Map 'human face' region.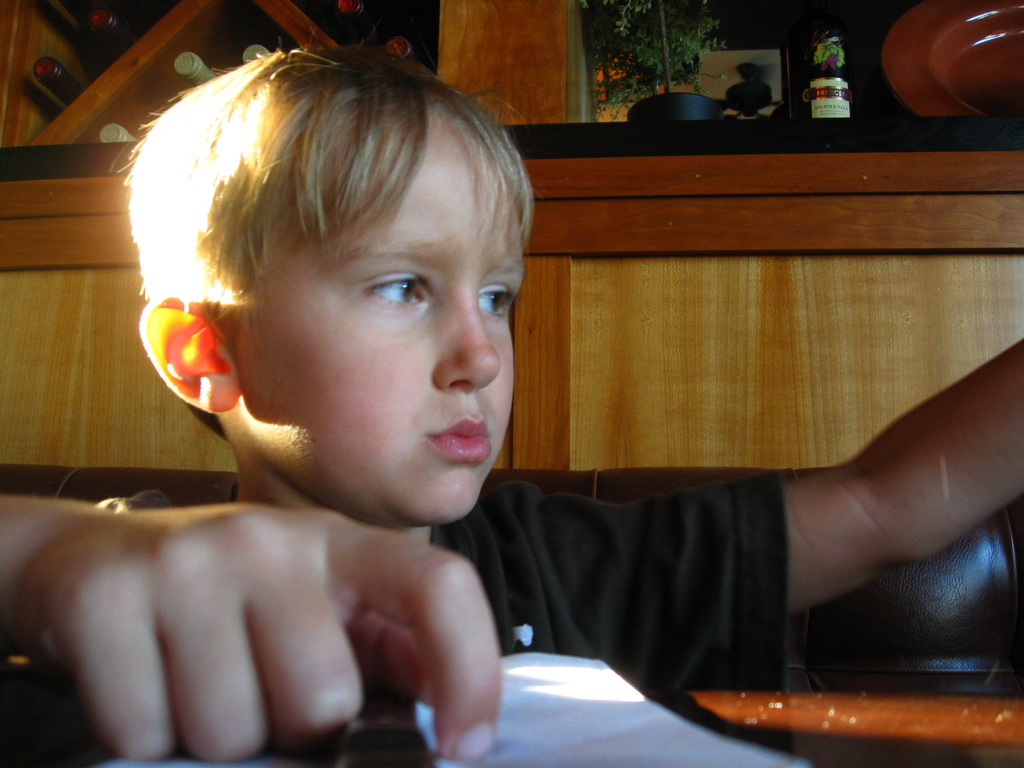
Mapped to x1=242, y1=159, x2=521, y2=507.
